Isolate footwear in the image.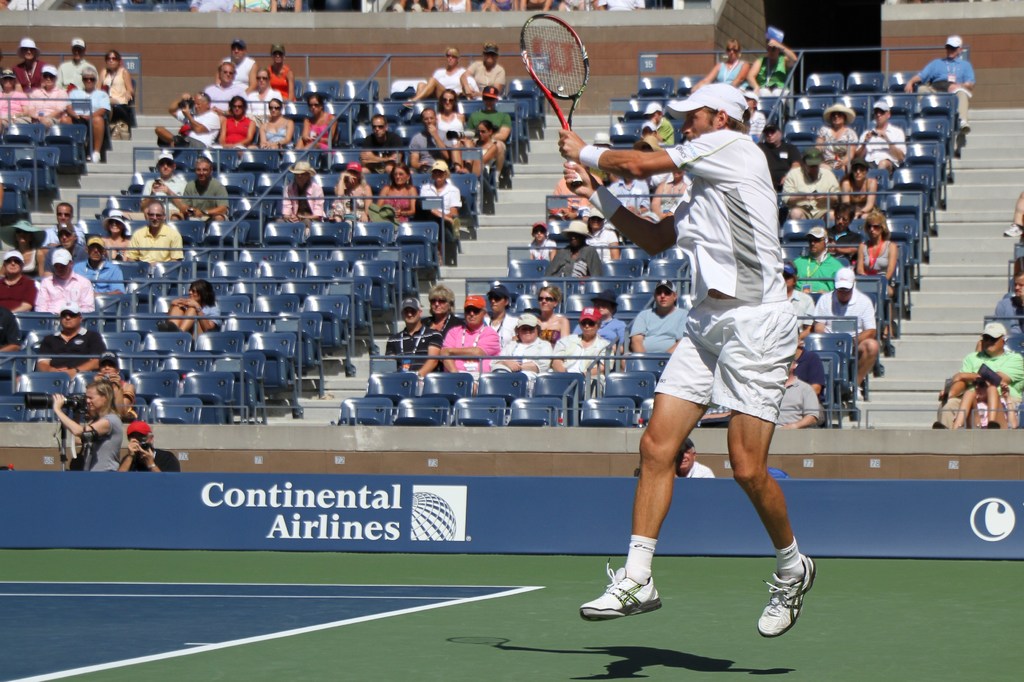
Isolated region: bbox=(751, 553, 814, 635).
